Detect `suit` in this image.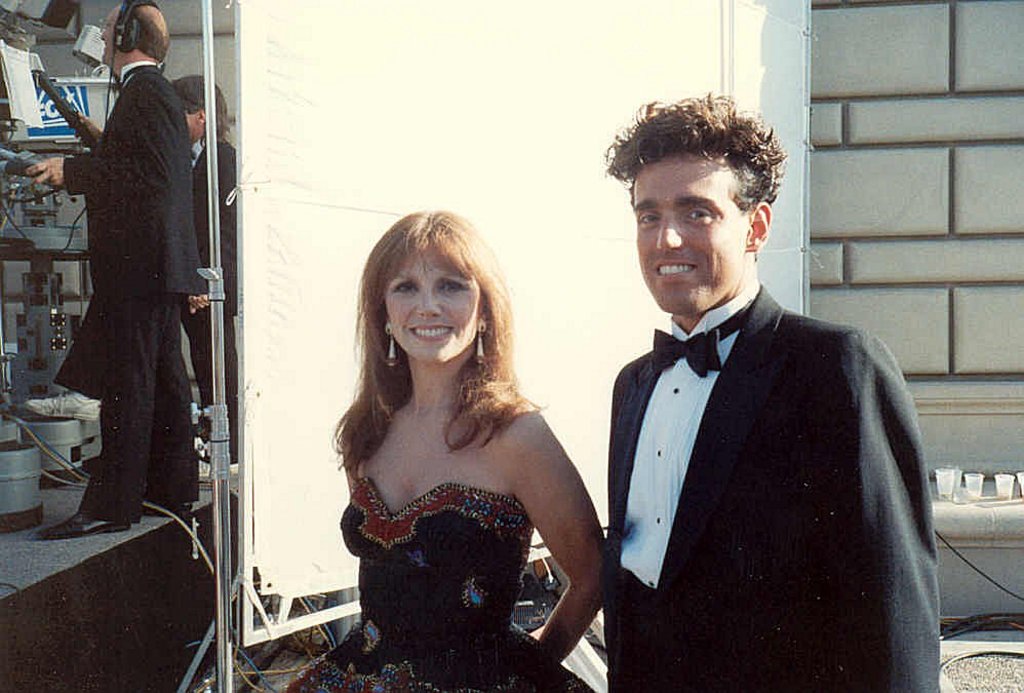
Detection: 586, 266, 950, 683.
